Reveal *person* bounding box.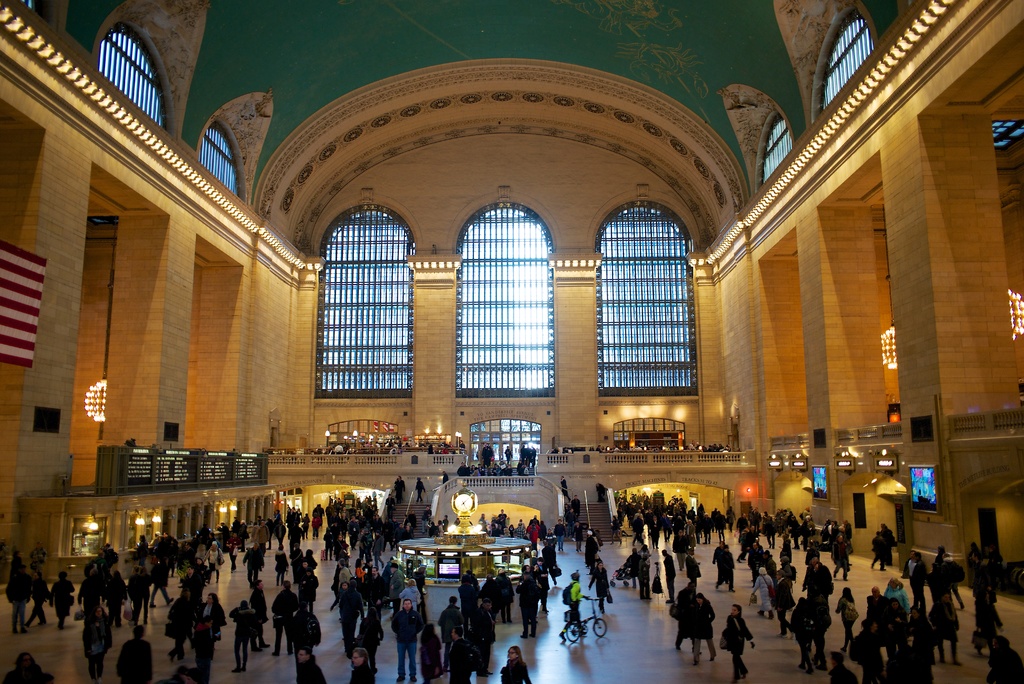
Revealed: select_region(474, 600, 497, 675).
